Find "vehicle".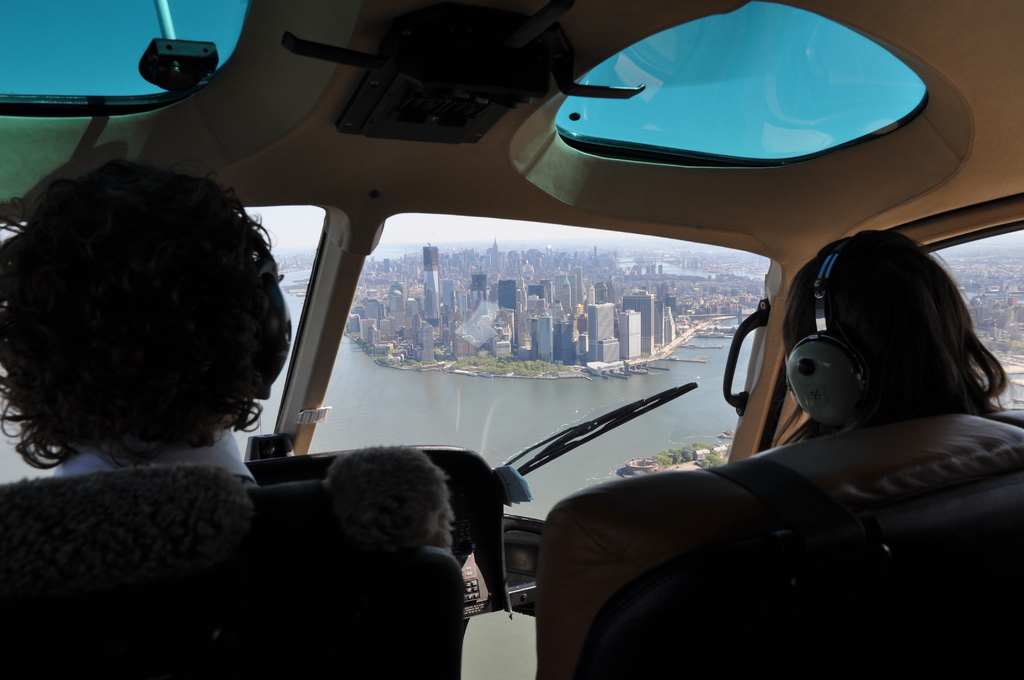
<bbox>0, 7, 1023, 630</bbox>.
